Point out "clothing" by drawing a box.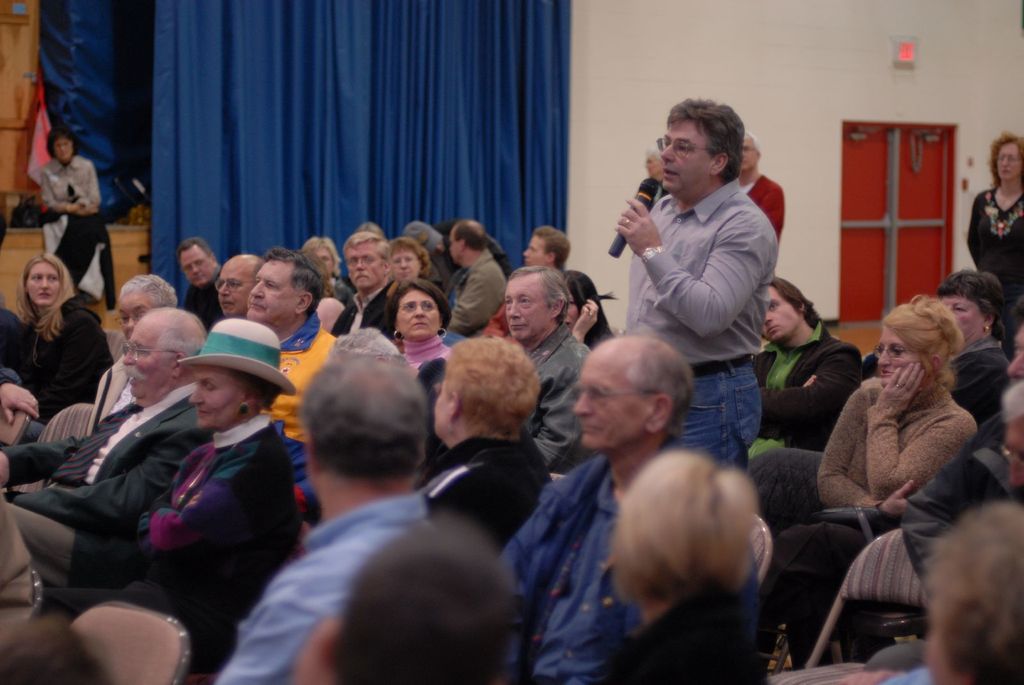
{"left": 972, "top": 188, "right": 1023, "bottom": 320}.
